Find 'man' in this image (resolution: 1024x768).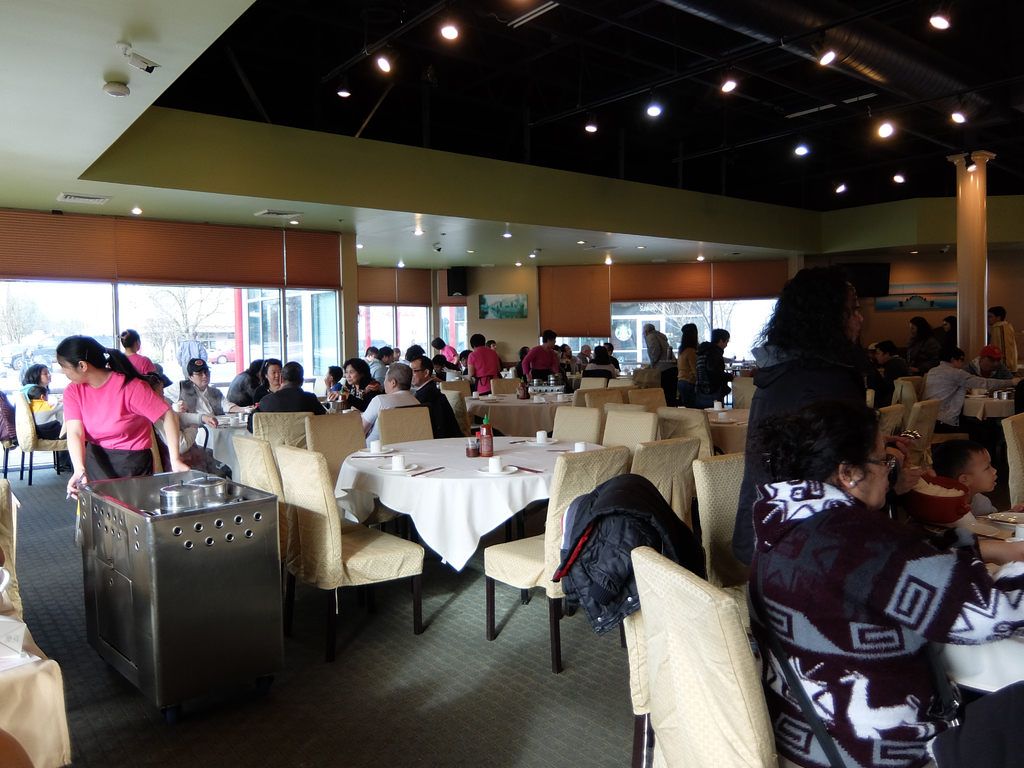
<box>918,346,1023,436</box>.
